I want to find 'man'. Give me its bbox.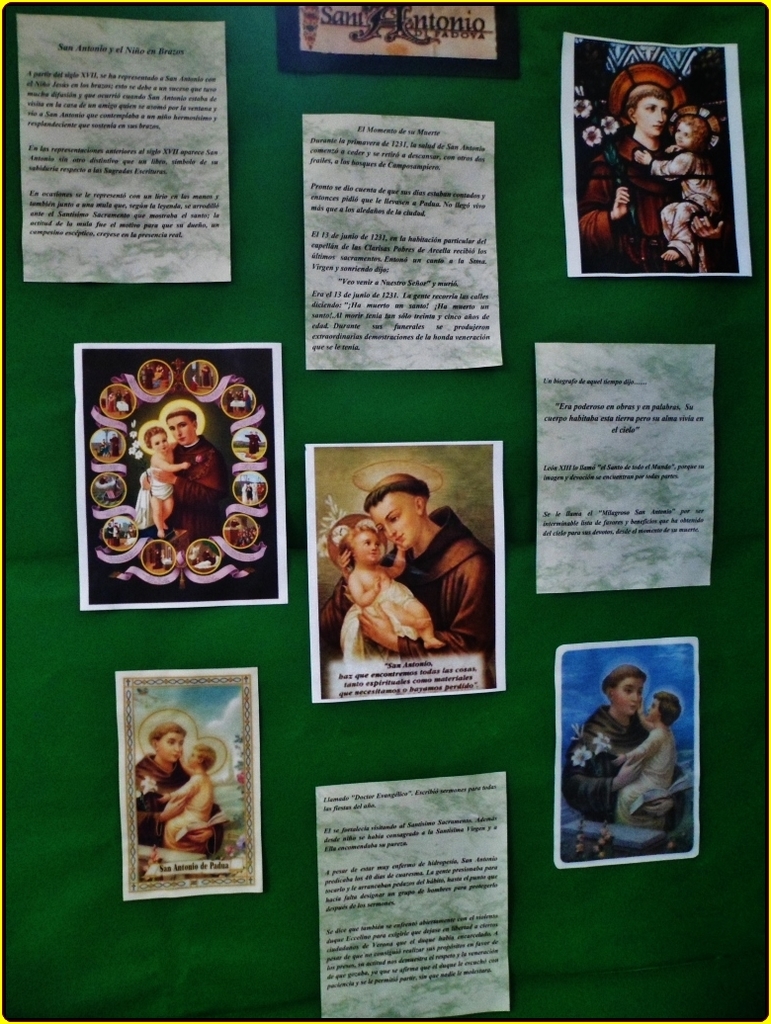
[131,719,188,844].
